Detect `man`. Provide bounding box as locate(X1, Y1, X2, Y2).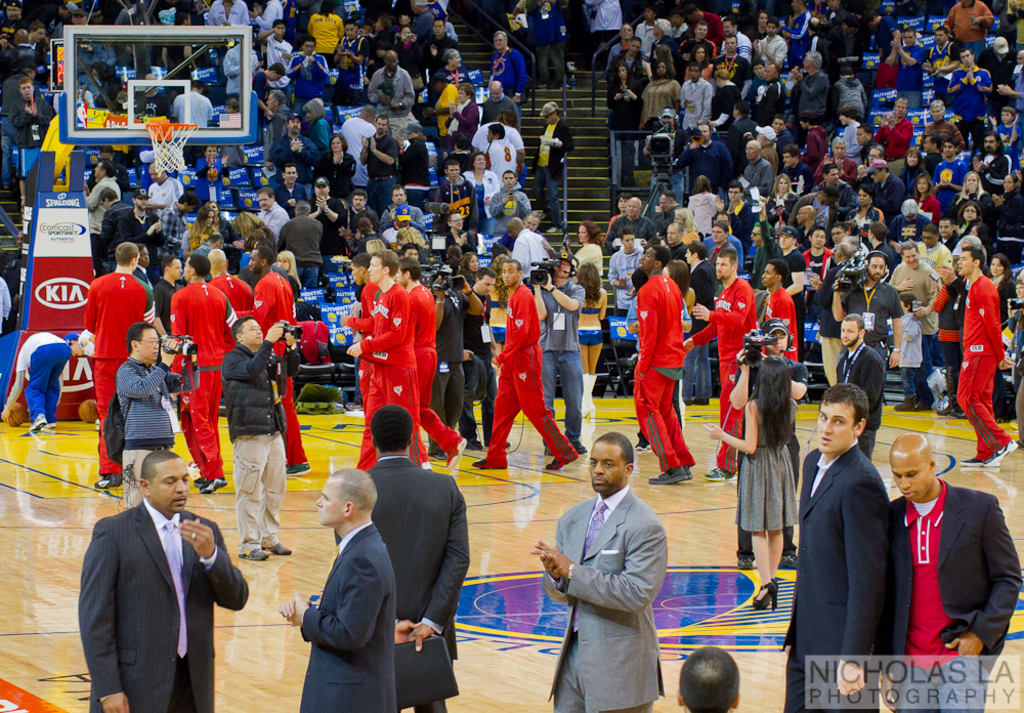
locate(80, 239, 154, 486).
